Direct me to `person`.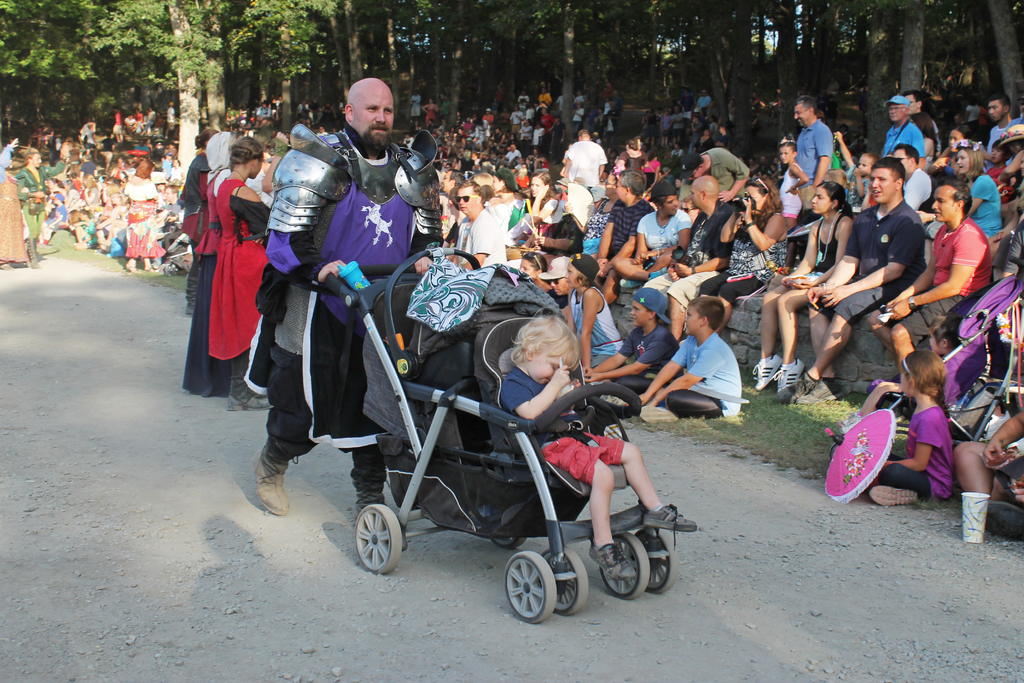
Direction: <bbox>790, 89, 838, 227</bbox>.
